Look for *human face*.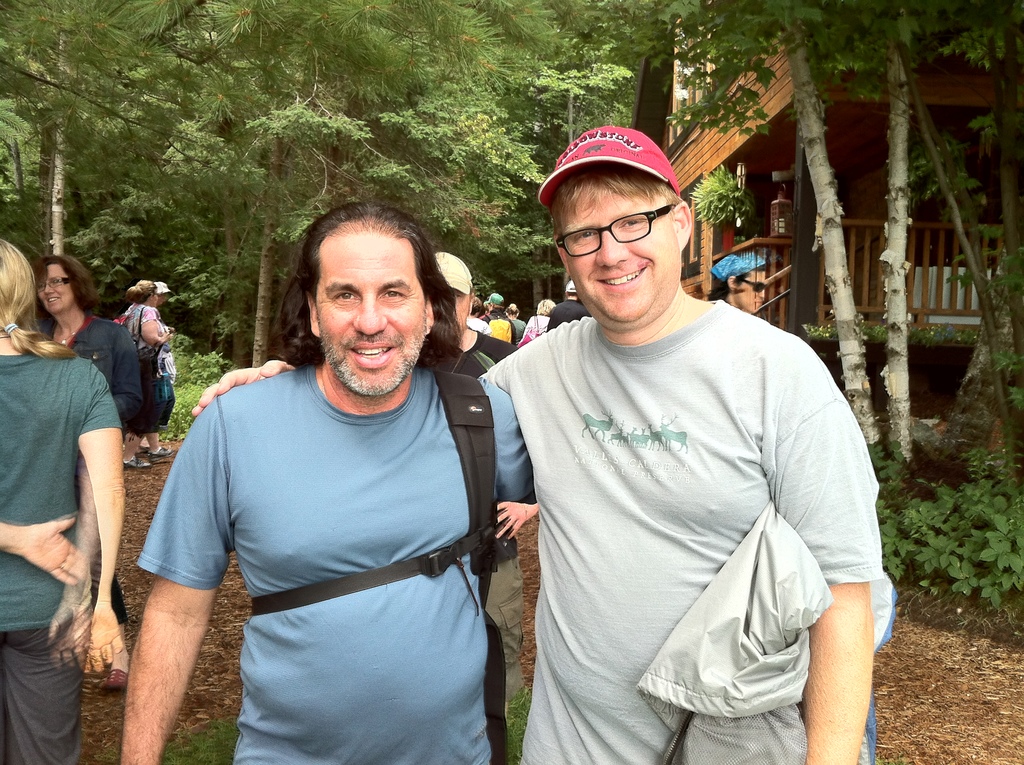
Found: left=319, top=234, right=428, bottom=394.
